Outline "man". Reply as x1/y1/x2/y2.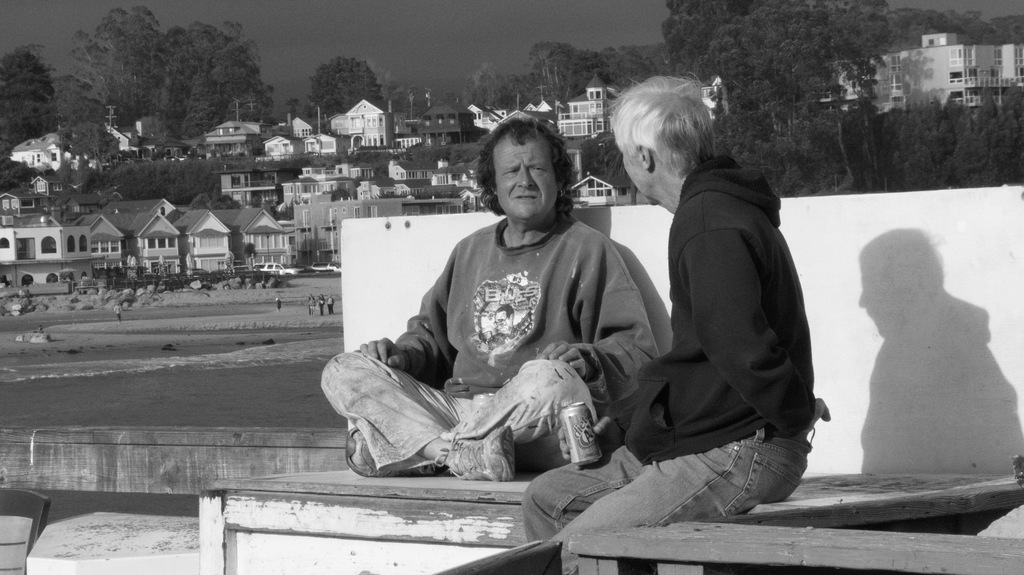
364/116/658/505.
